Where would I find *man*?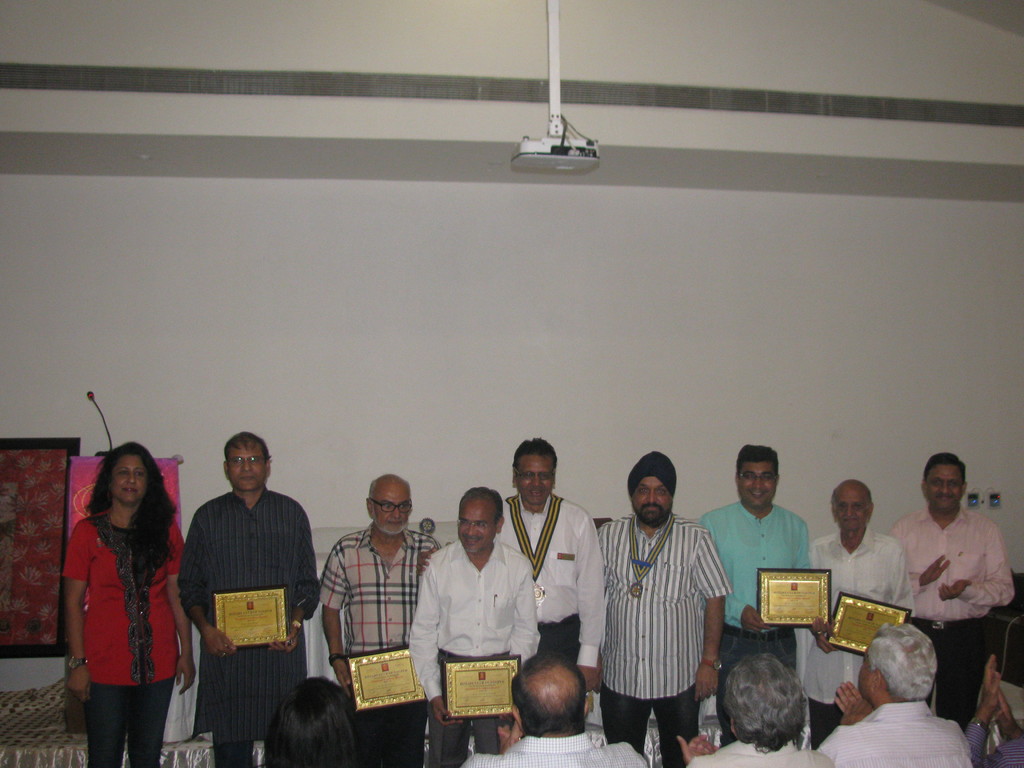
At x1=584 y1=452 x2=730 y2=767.
